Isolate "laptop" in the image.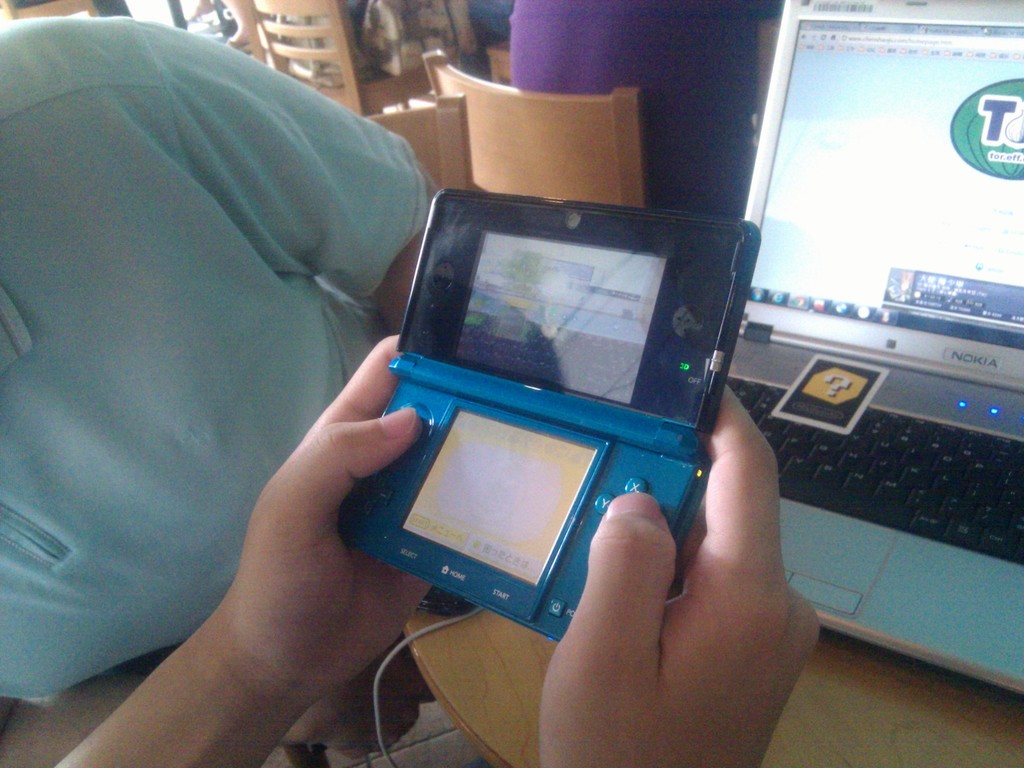
Isolated region: <bbox>744, 1, 1023, 694</bbox>.
